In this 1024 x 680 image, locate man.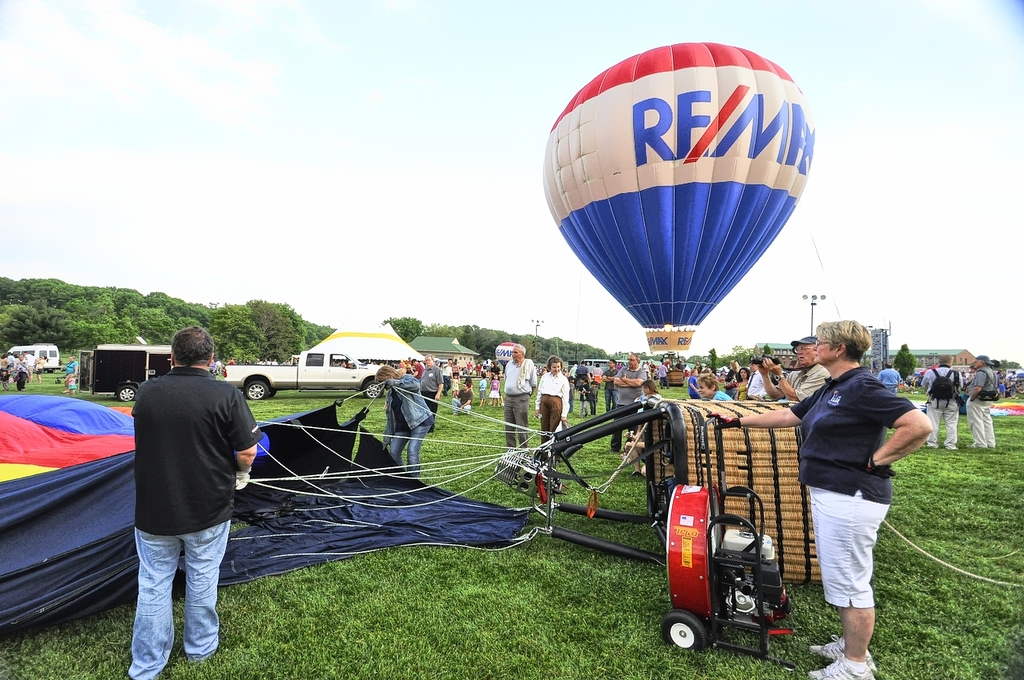
Bounding box: (left=746, top=357, right=768, bottom=403).
